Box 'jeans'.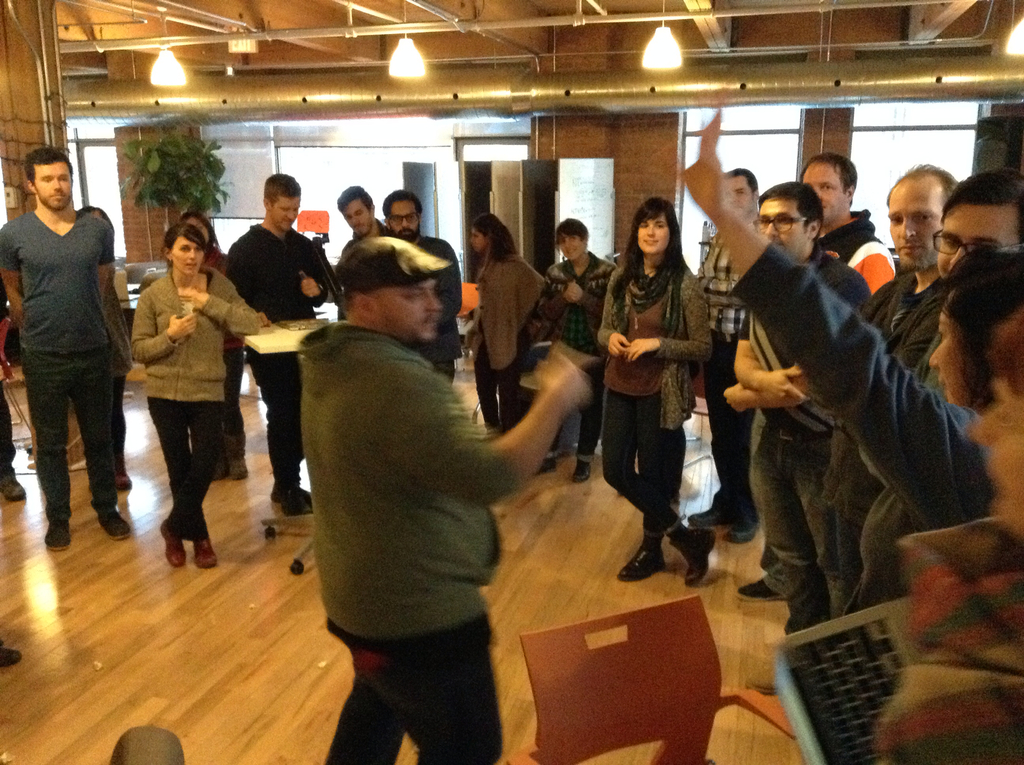
244 348 300 496.
